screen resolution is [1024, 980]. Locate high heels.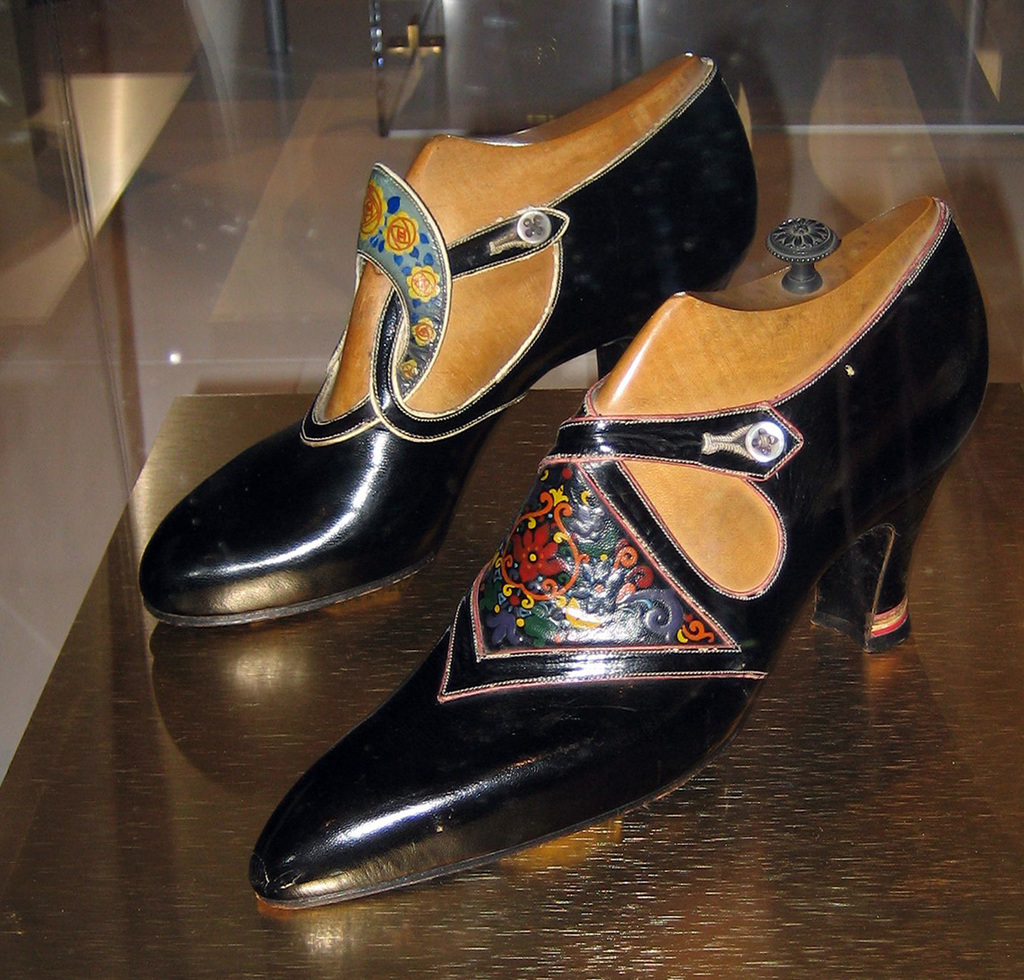
BBox(248, 193, 992, 921).
